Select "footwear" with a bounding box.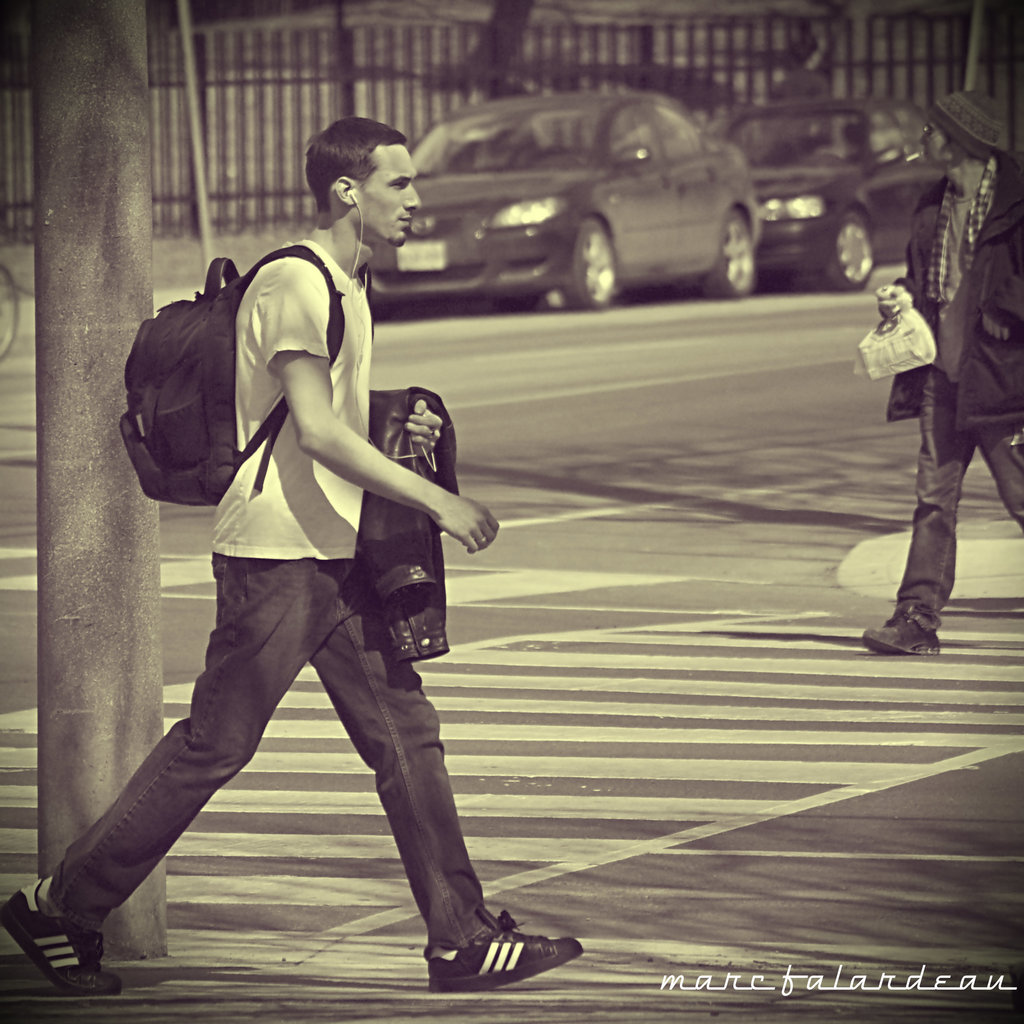
863:615:948:659.
